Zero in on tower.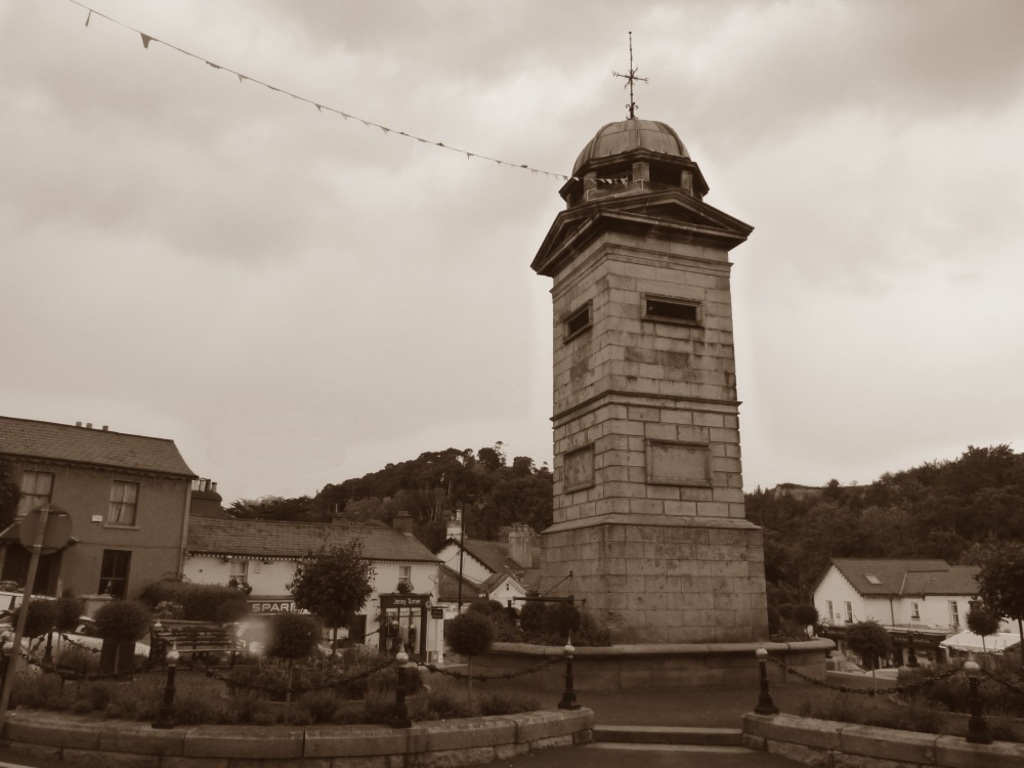
Zeroed in: Rect(541, 79, 756, 583).
